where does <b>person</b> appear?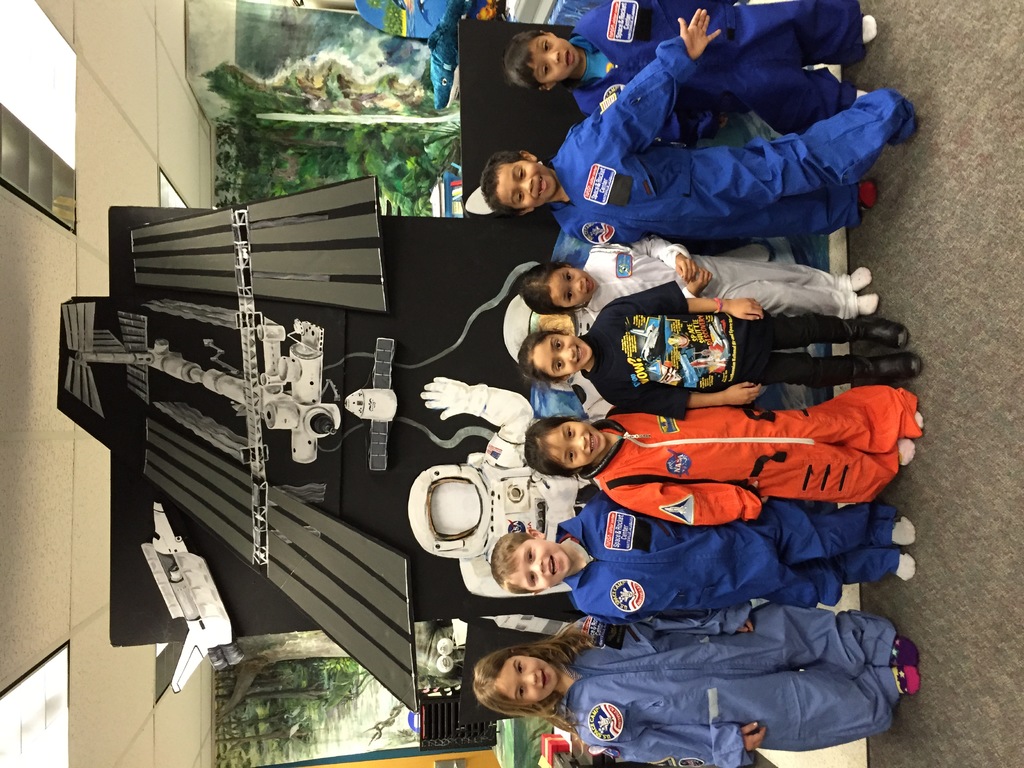
Appears at 488 0 881 130.
